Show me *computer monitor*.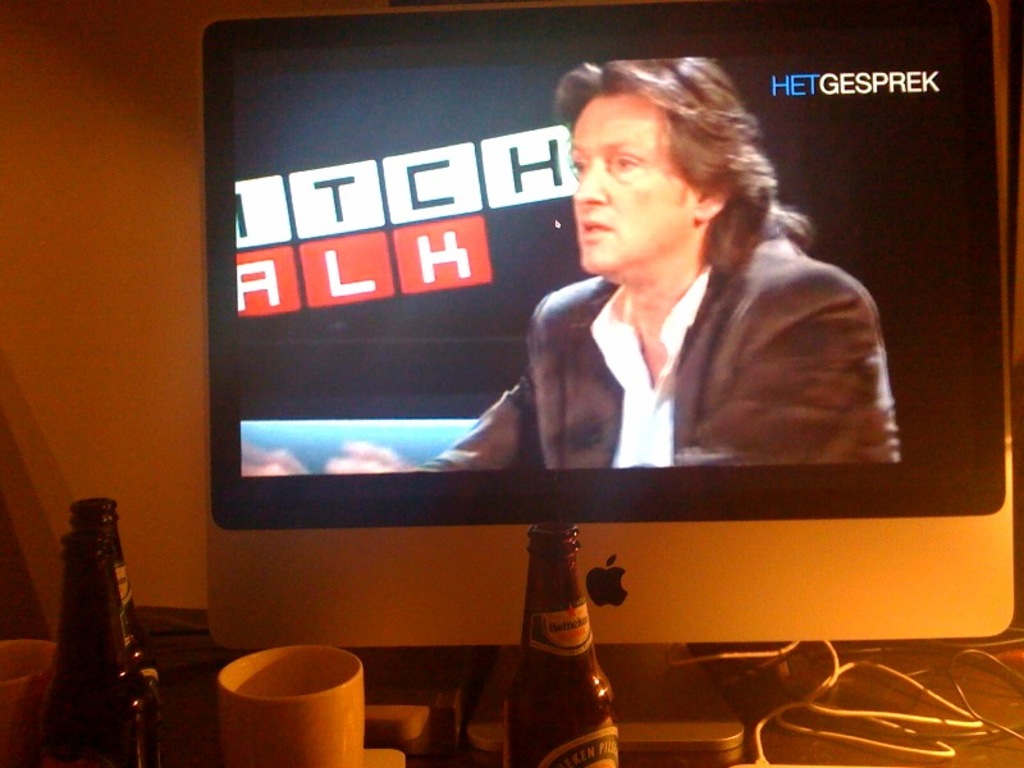
*computer monitor* is here: region(198, 0, 1023, 652).
